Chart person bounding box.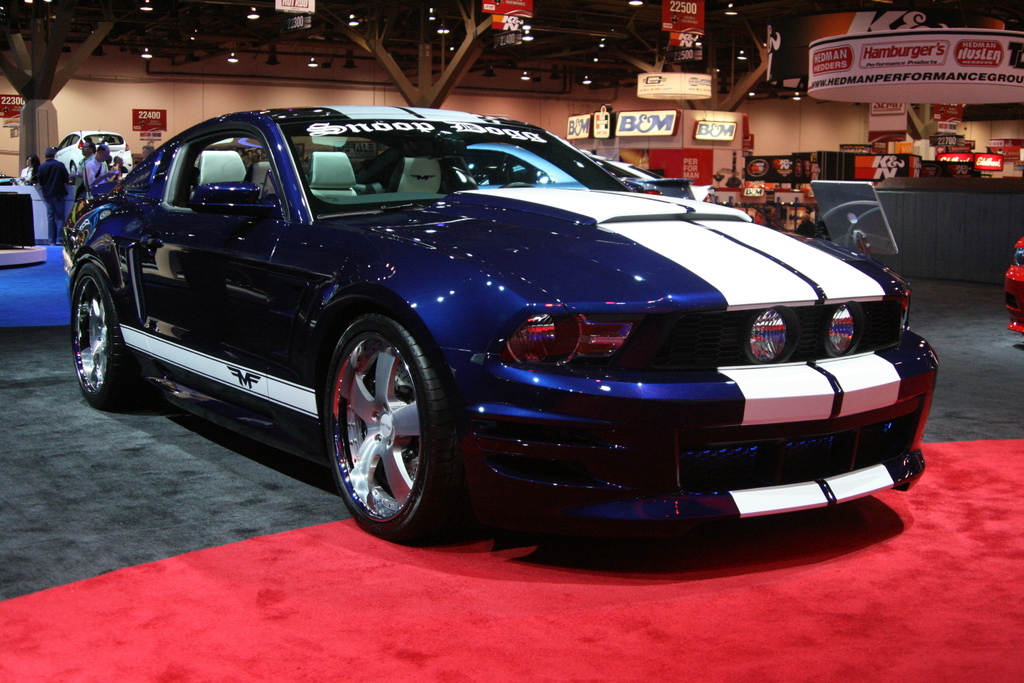
Charted: [x1=70, y1=138, x2=97, y2=204].
